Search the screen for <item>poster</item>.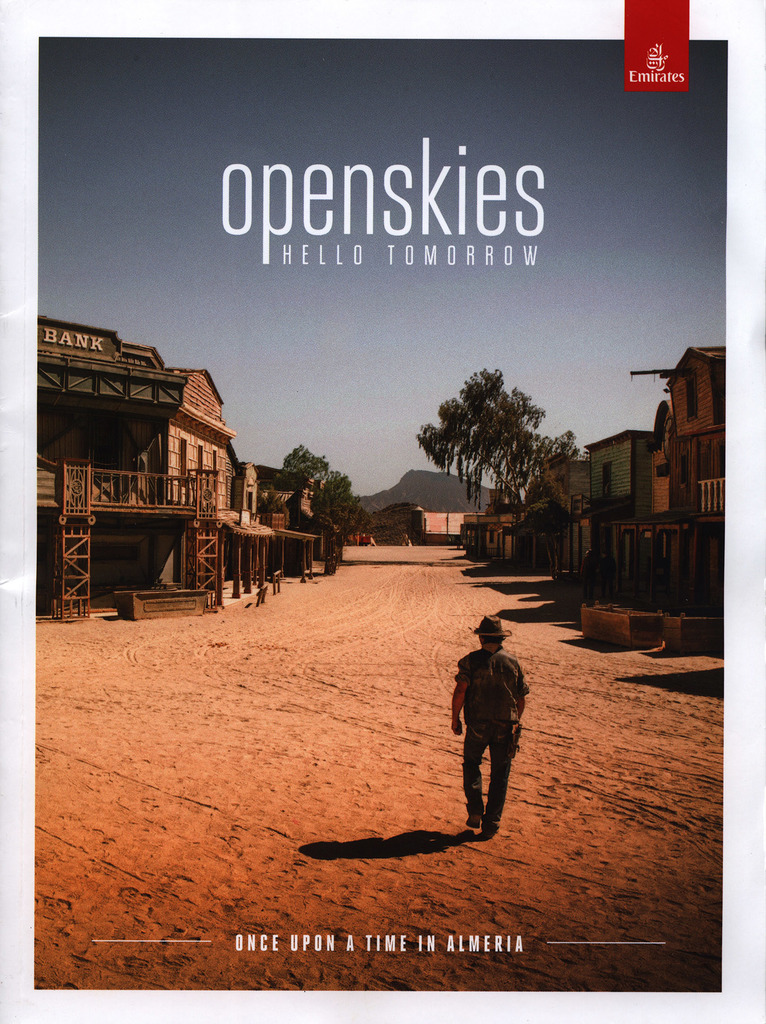
Found at (0,2,765,1023).
